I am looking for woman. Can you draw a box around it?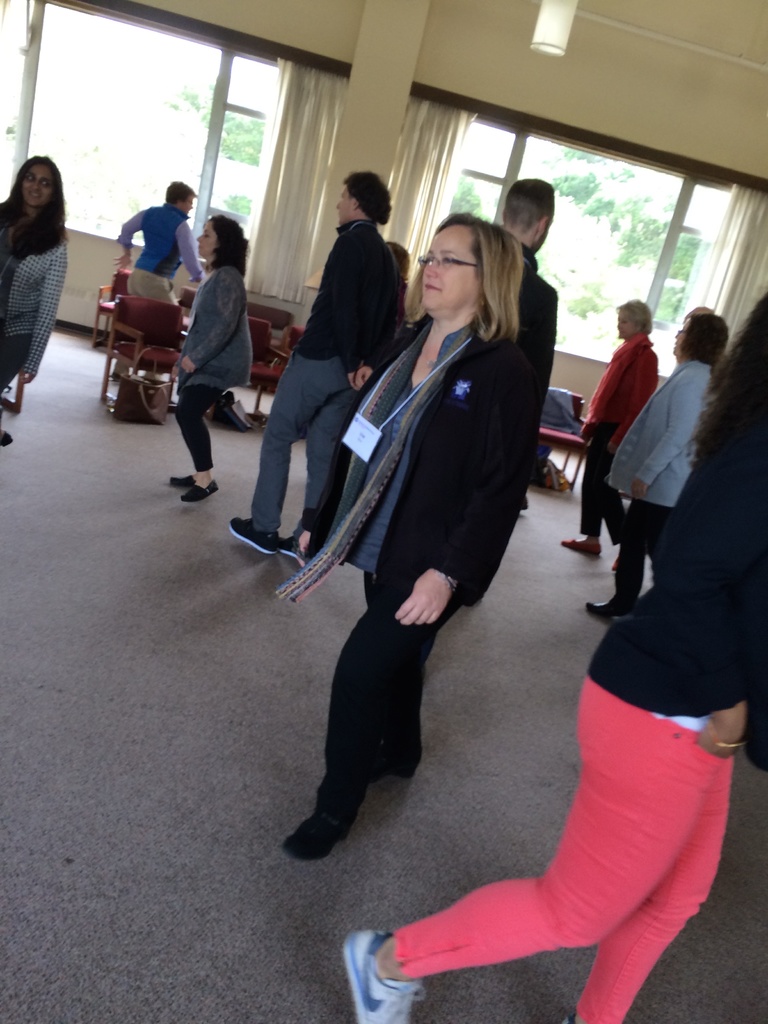
Sure, the bounding box is [548, 295, 669, 550].
